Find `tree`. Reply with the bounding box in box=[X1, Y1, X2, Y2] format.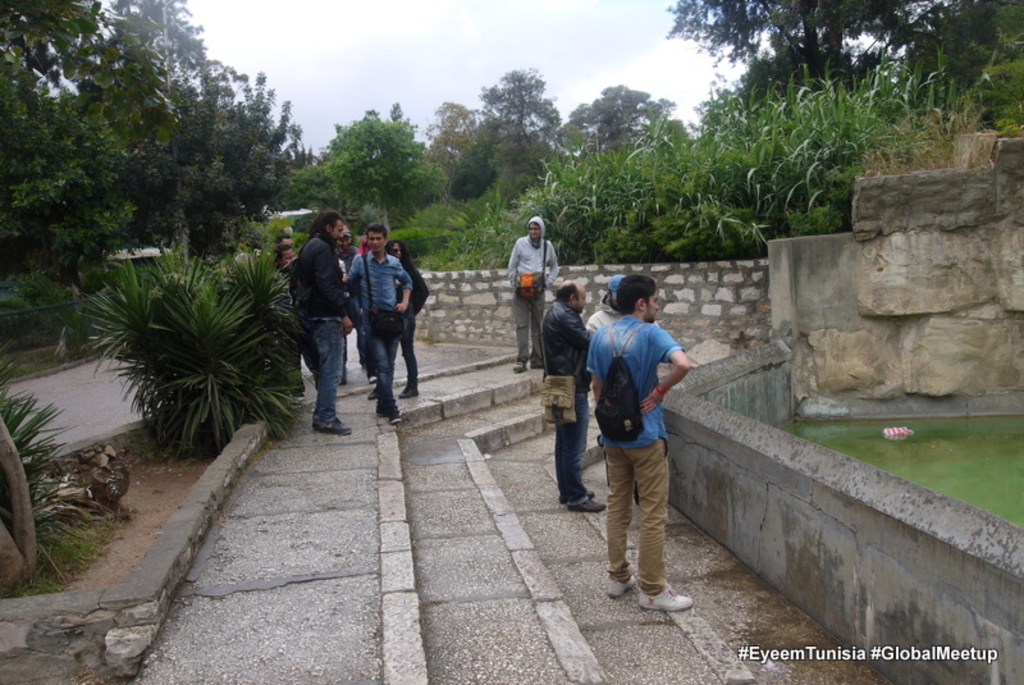
box=[426, 100, 497, 201].
